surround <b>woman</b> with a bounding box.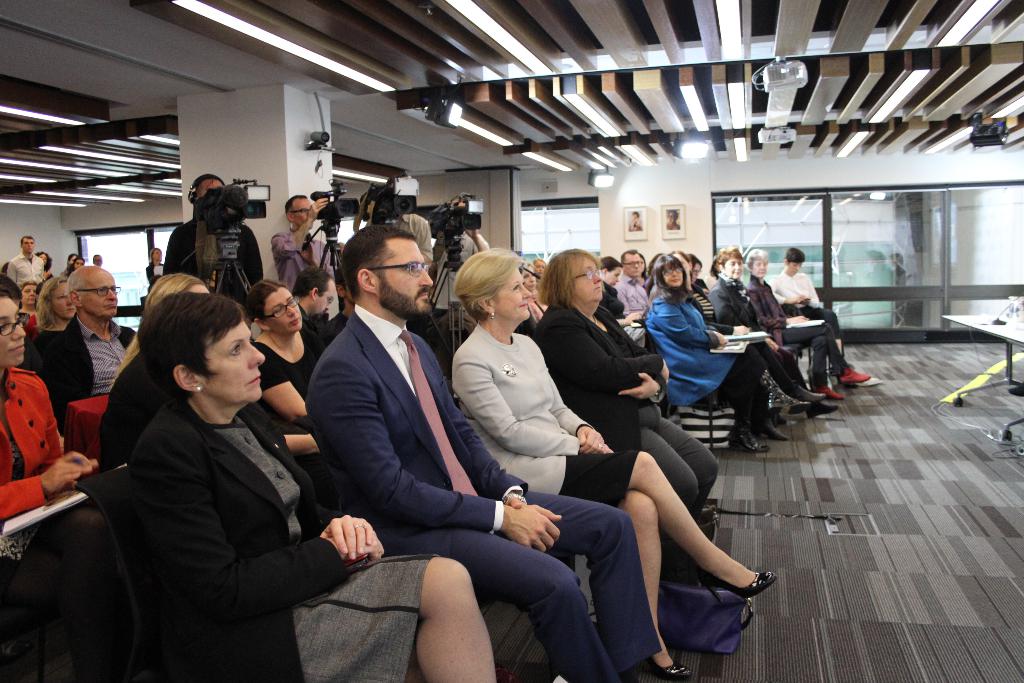
[531, 243, 721, 542].
